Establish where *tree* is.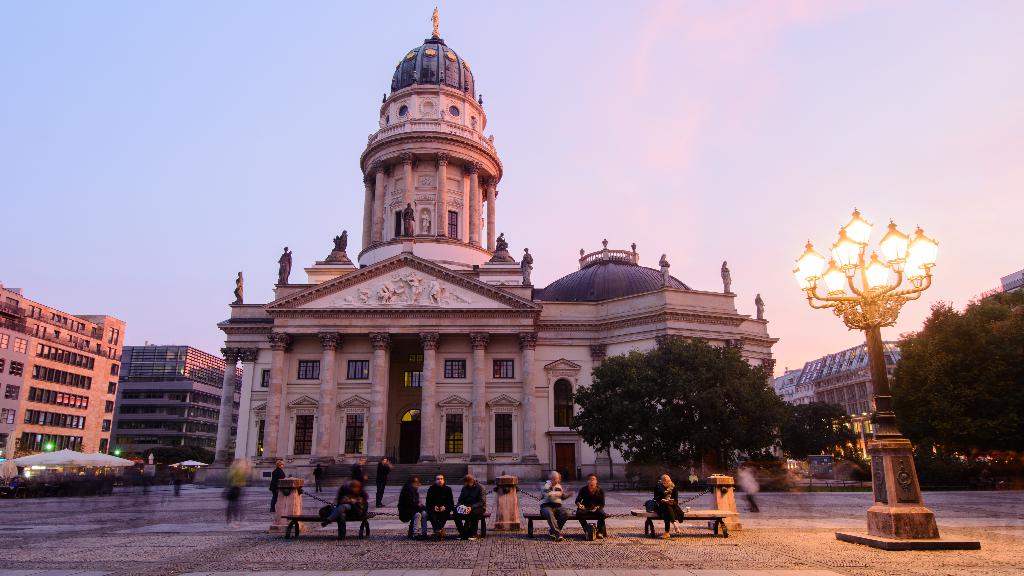
Established at select_region(886, 289, 1023, 469).
